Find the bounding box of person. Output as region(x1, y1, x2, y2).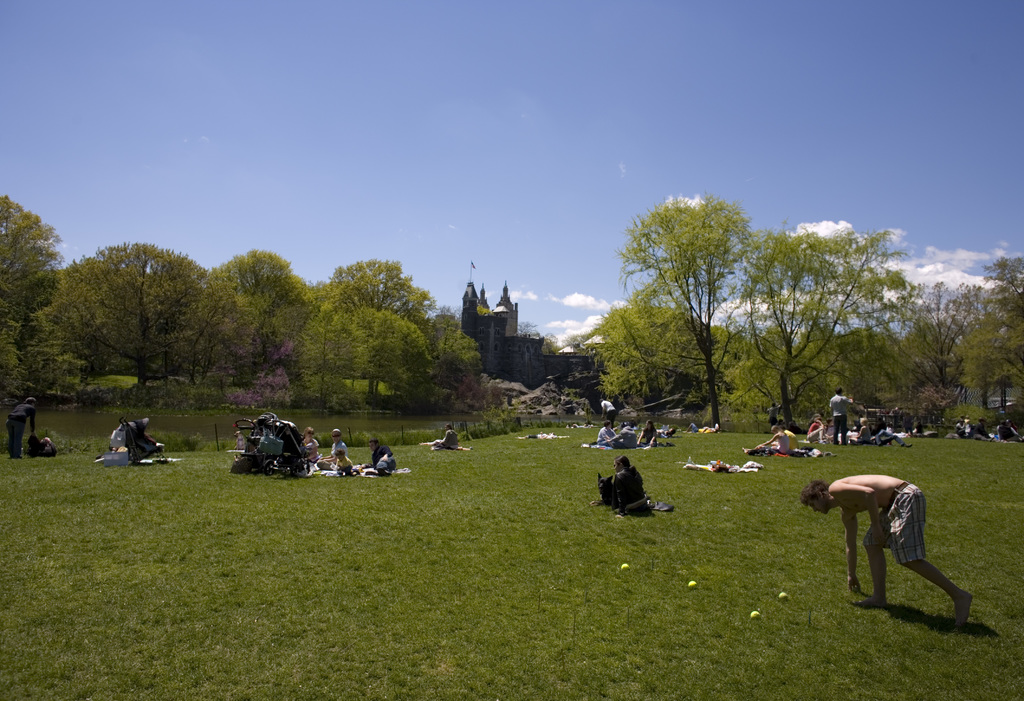
region(597, 394, 617, 428).
